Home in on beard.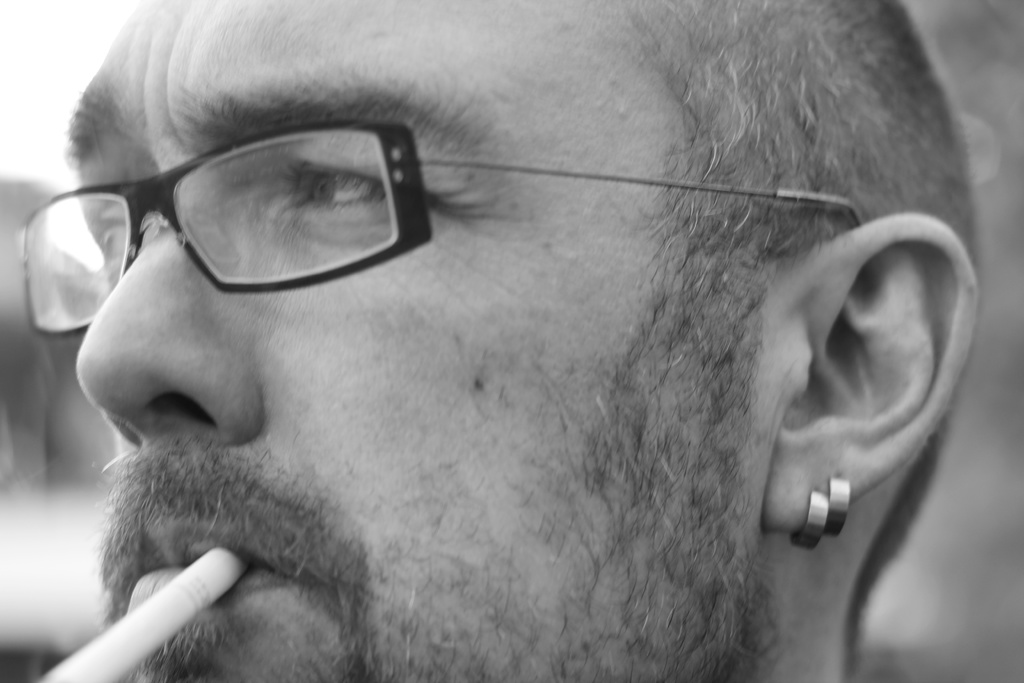
Homed in at (x1=116, y1=318, x2=780, y2=682).
